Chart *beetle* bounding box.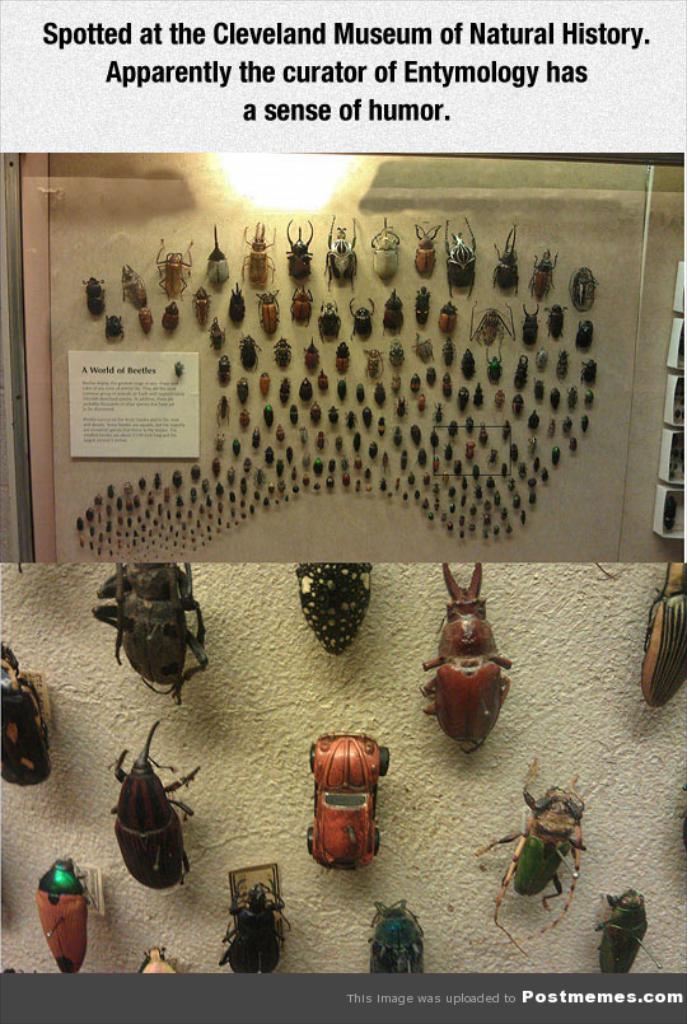
Charted: detection(229, 282, 248, 327).
